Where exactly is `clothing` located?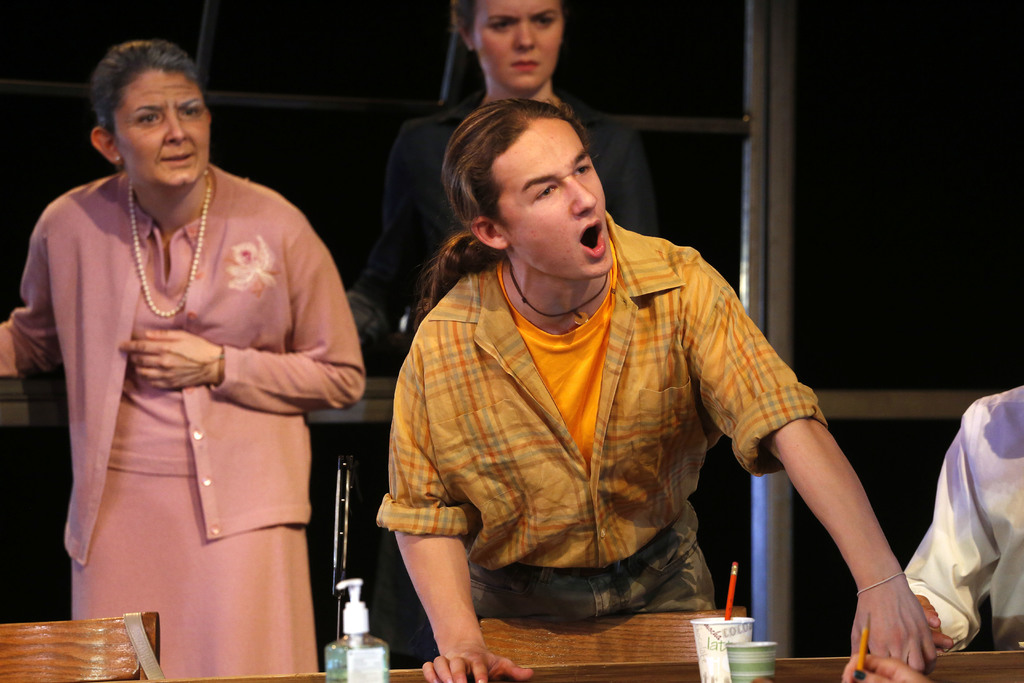
Its bounding box is (x1=339, y1=81, x2=653, y2=395).
